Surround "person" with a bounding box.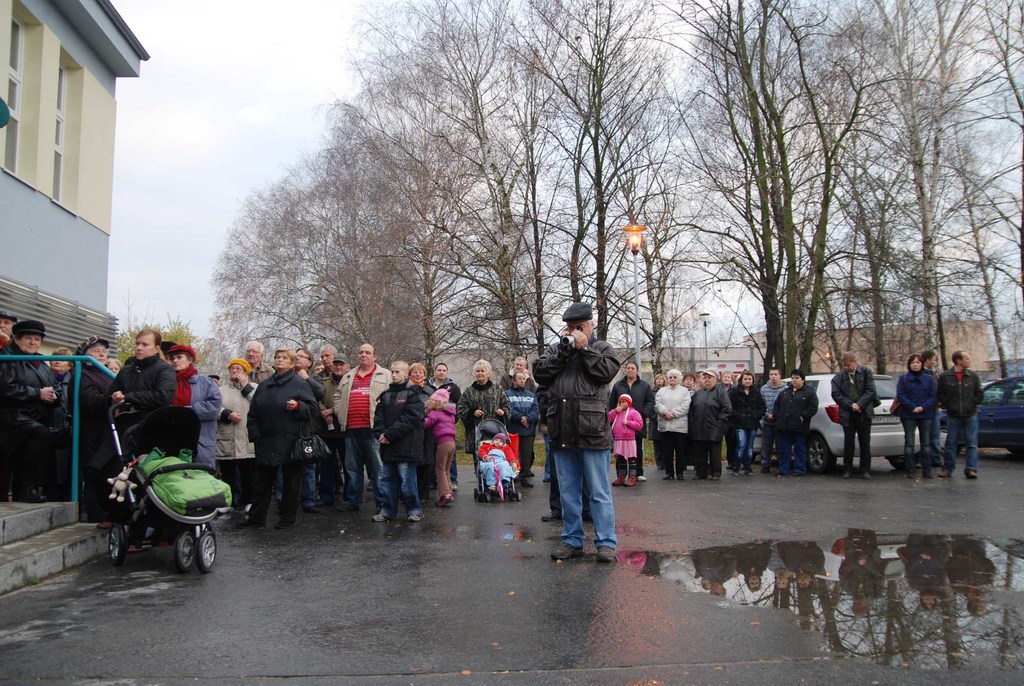
504 355 543 396.
